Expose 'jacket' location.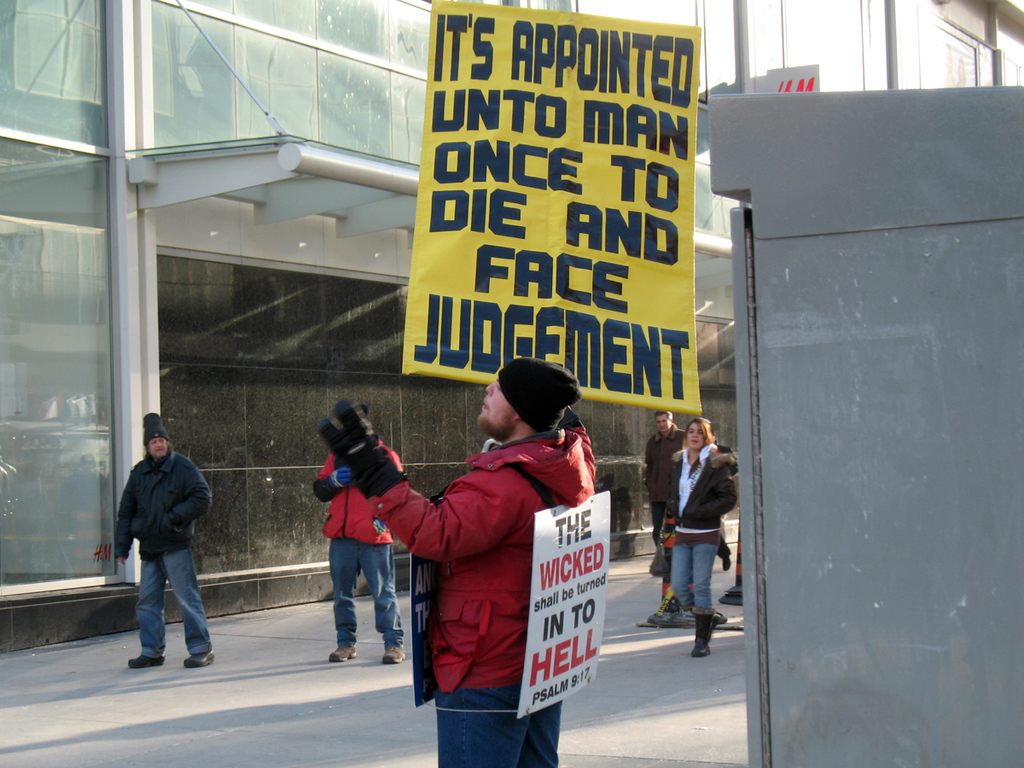
Exposed at pyautogui.locateOnScreen(109, 448, 215, 564).
